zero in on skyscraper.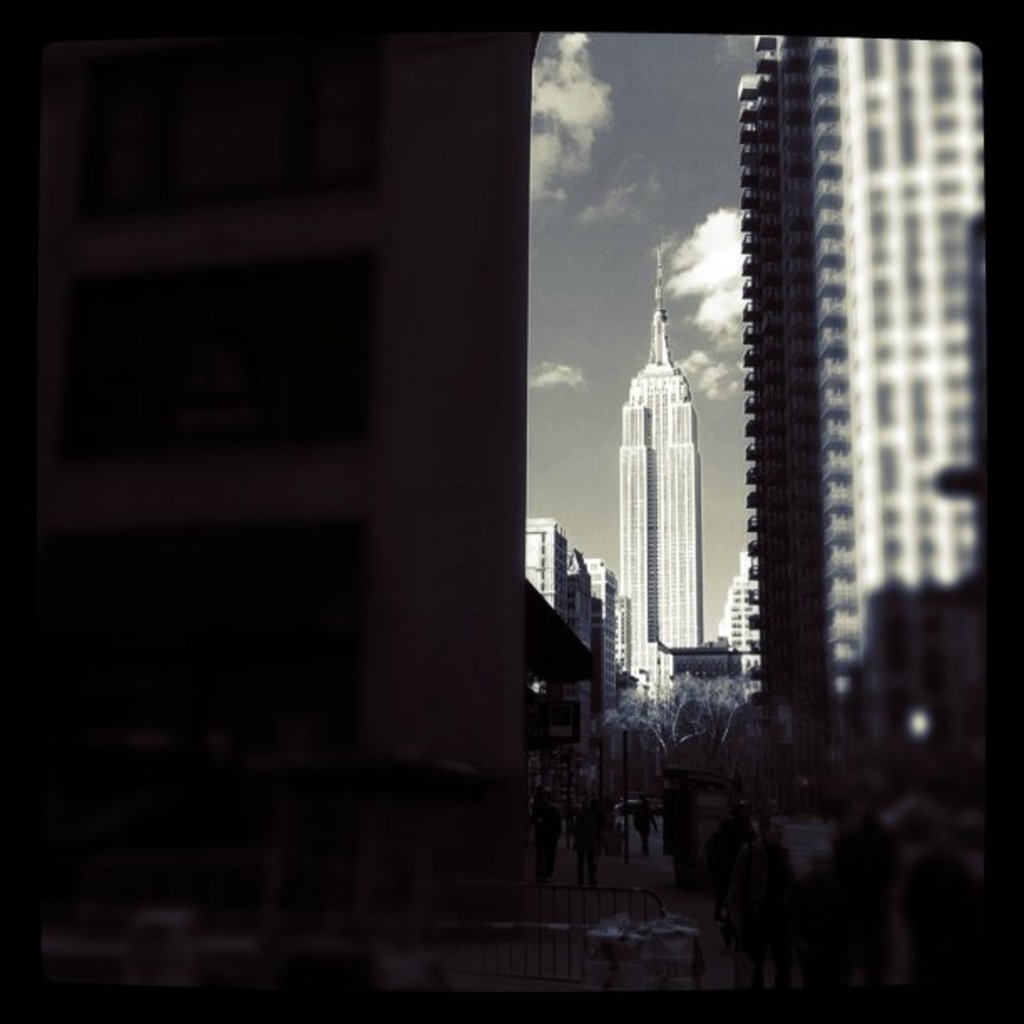
Zeroed in: [x1=611, y1=226, x2=761, y2=781].
